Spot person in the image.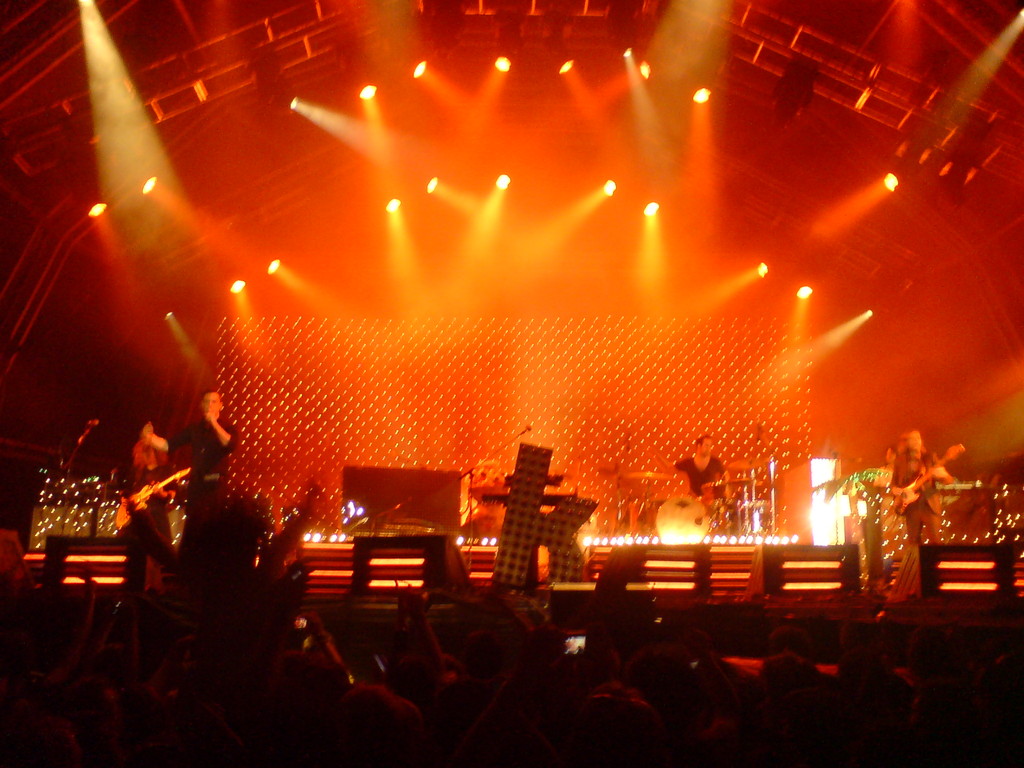
person found at [877,429,942,577].
